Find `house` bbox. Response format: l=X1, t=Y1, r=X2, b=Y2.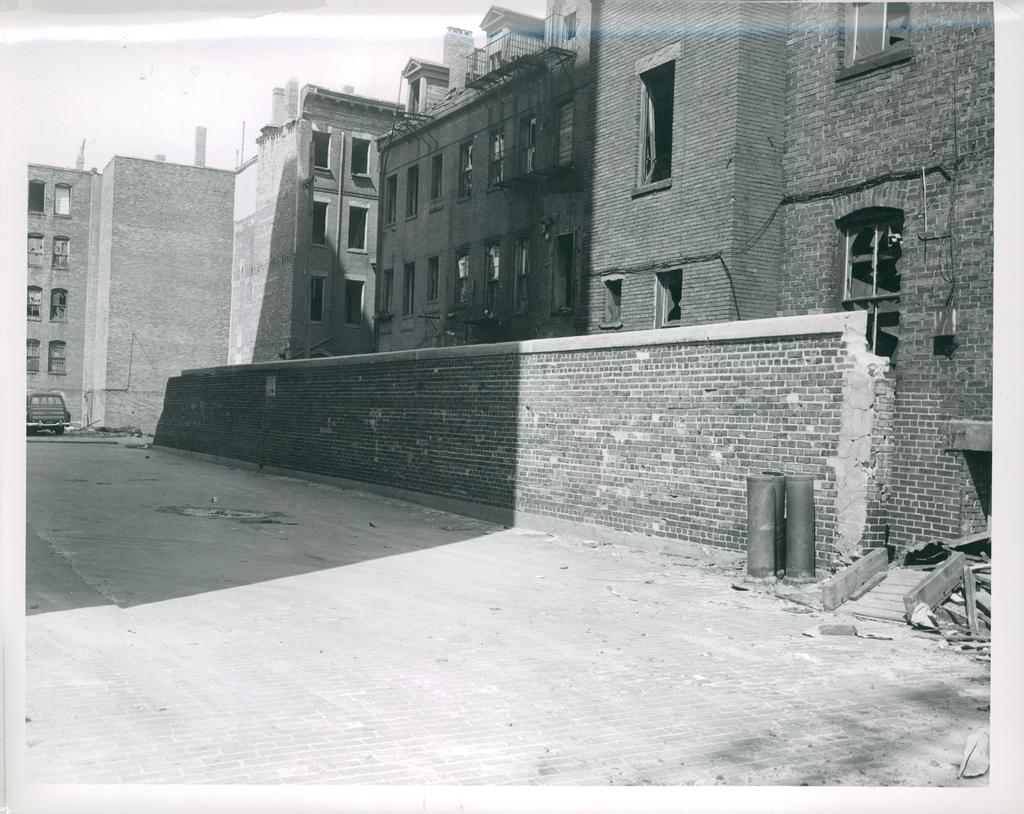
l=79, t=130, r=244, b=447.
